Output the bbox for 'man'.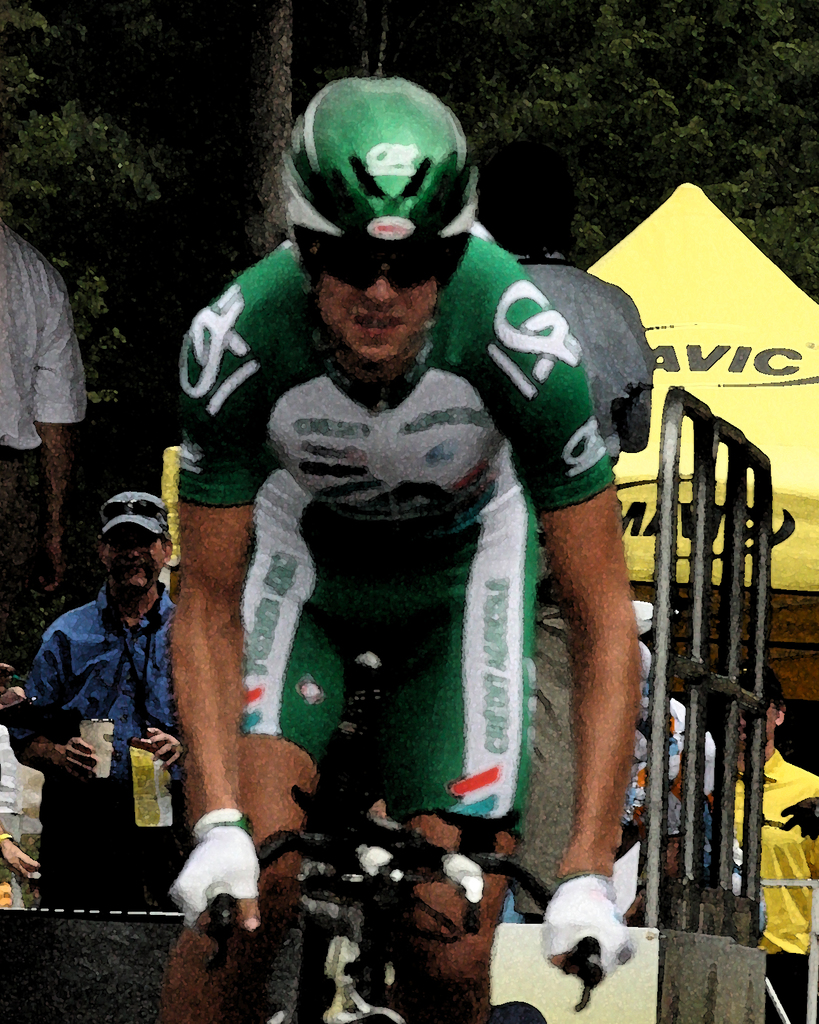
23, 483, 207, 909.
